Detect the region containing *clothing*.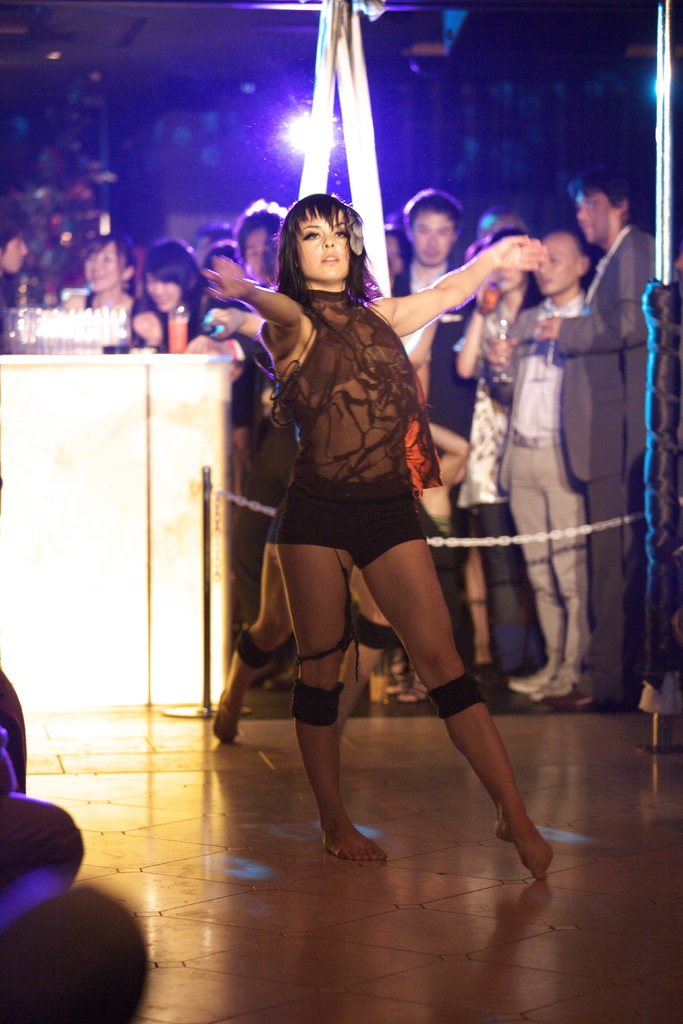
pyautogui.locateOnScreen(140, 291, 273, 428).
